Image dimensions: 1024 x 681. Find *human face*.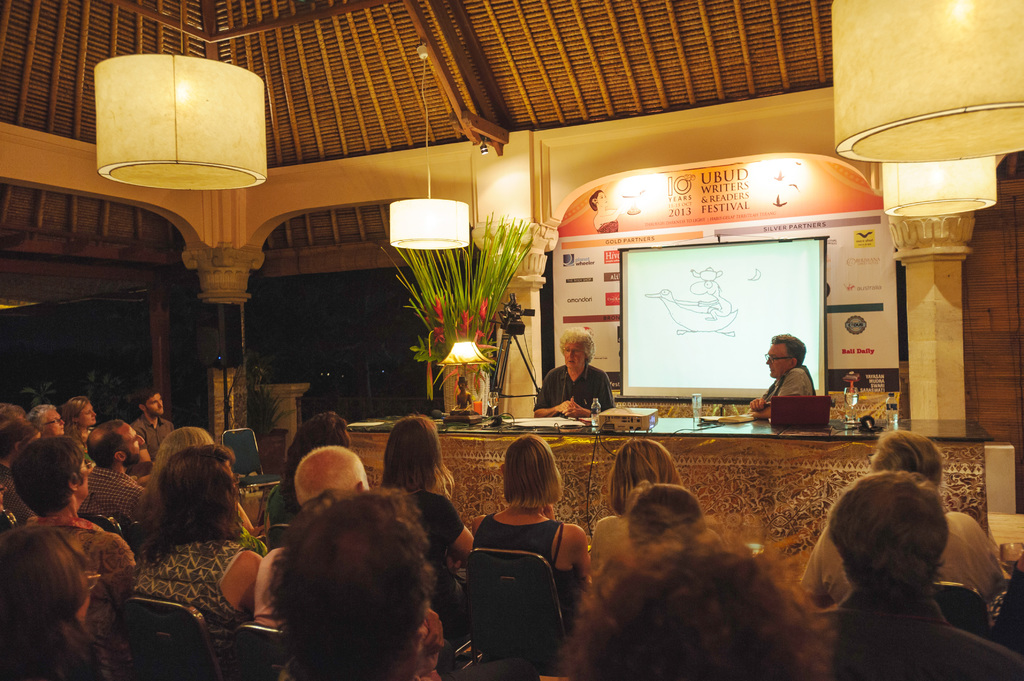
<bbox>767, 344, 792, 378</bbox>.
